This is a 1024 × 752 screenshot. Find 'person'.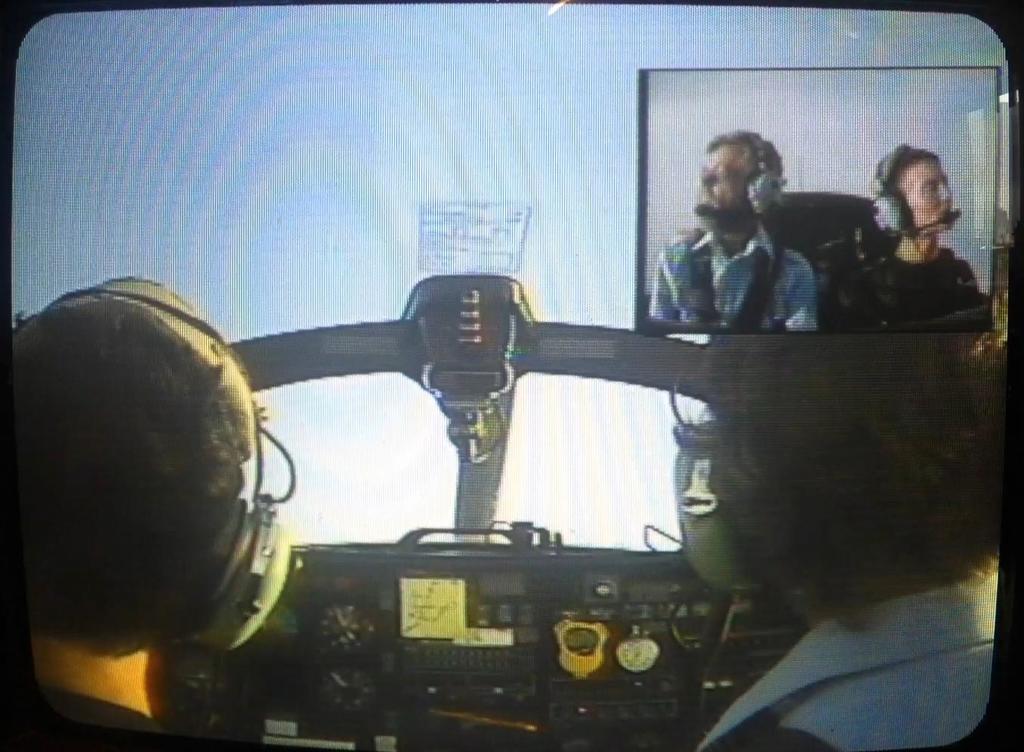
Bounding box: 646:122:820:336.
